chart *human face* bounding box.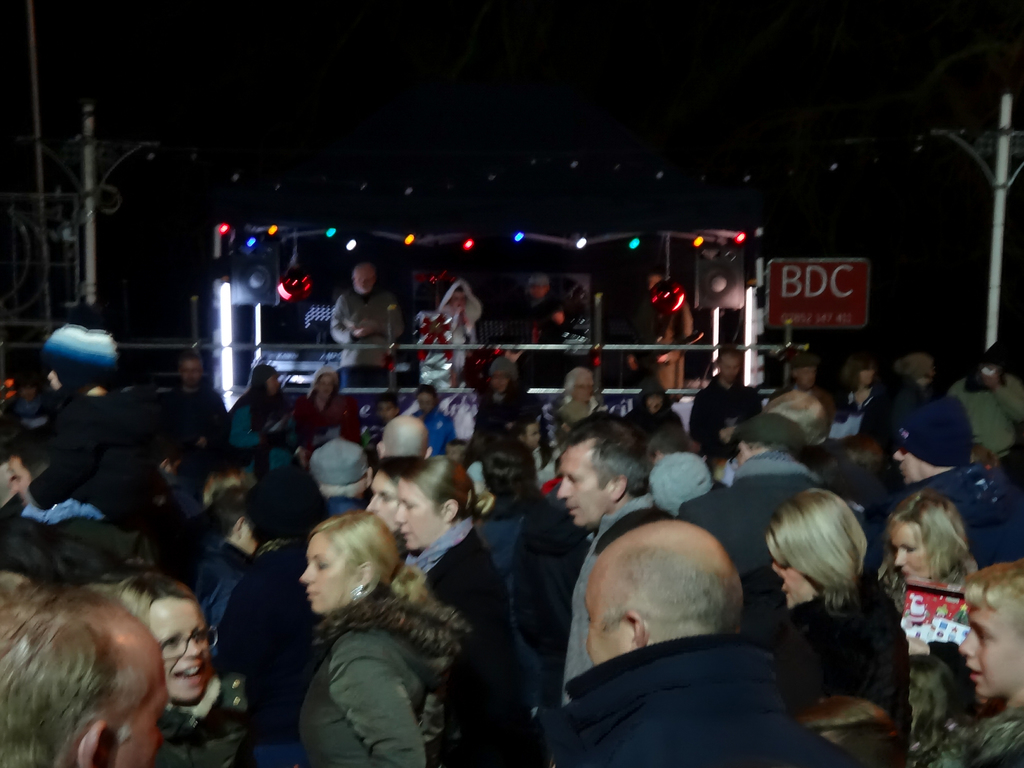
Charted: [575,376,594,401].
